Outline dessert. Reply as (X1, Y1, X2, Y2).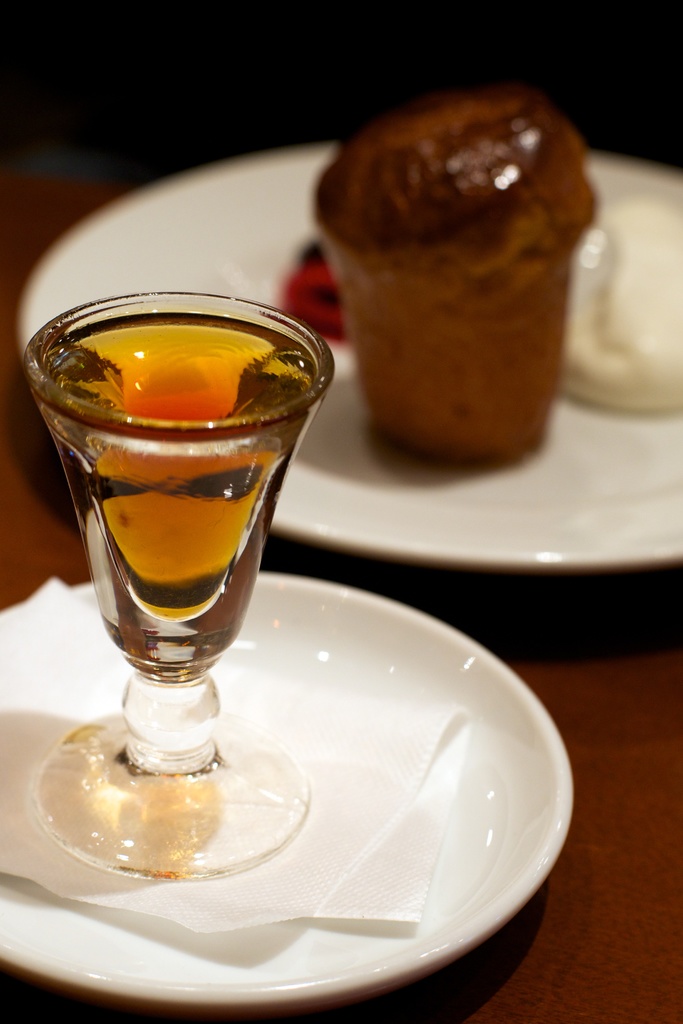
(295, 95, 600, 480).
